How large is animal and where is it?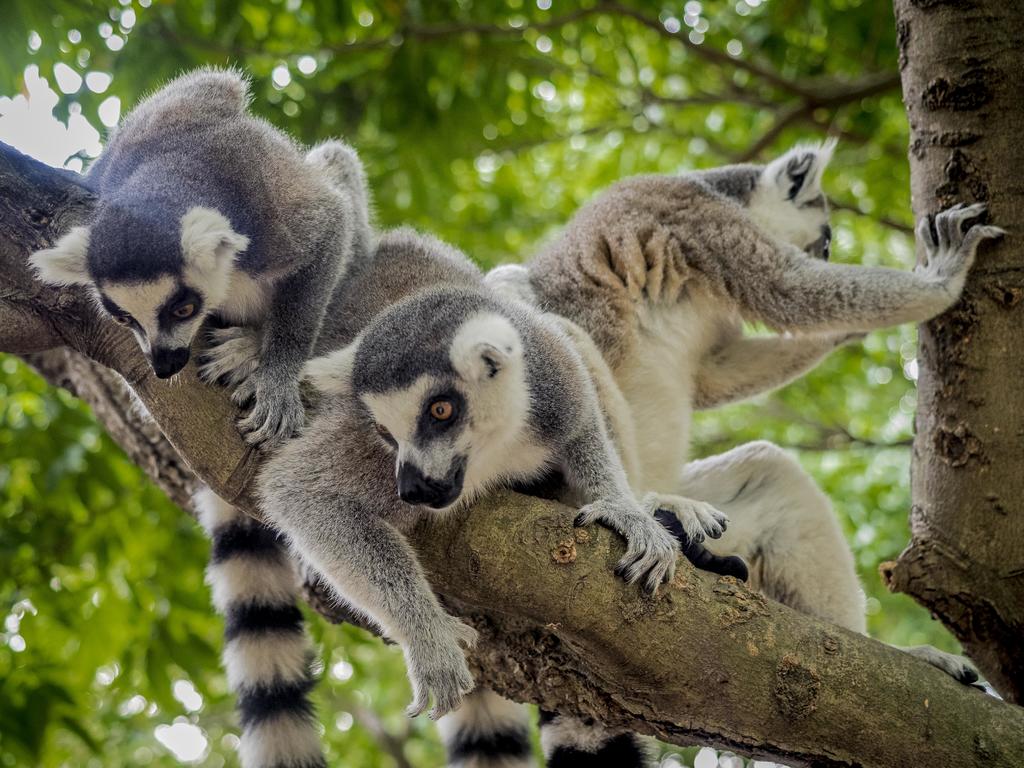
Bounding box: box(26, 63, 376, 767).
